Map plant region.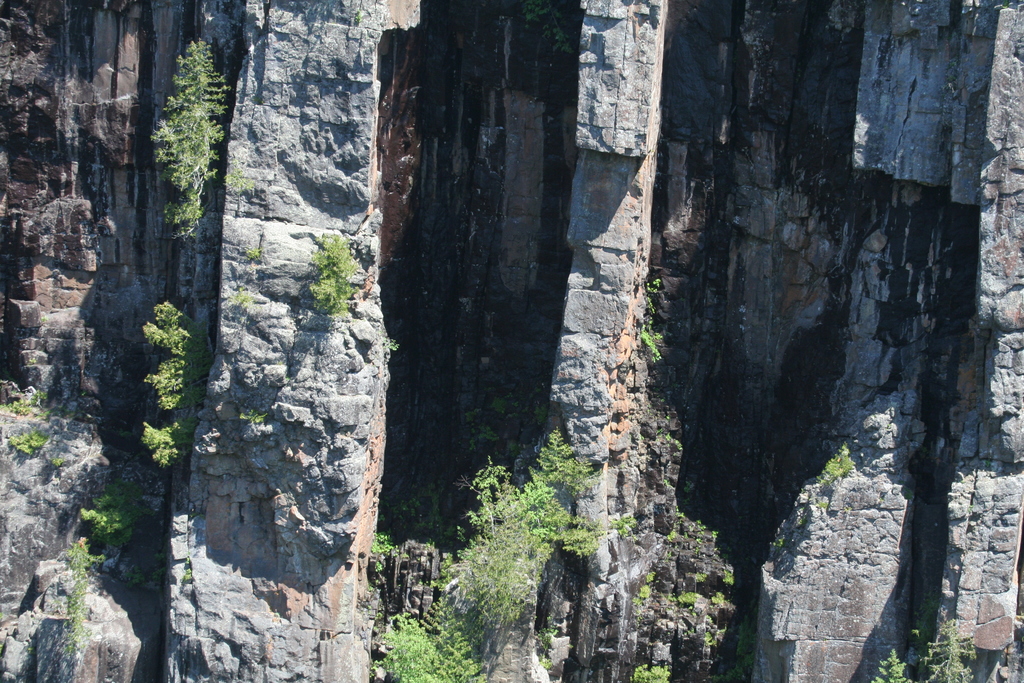
Mapped to locate(11, 427, 63, 468).
